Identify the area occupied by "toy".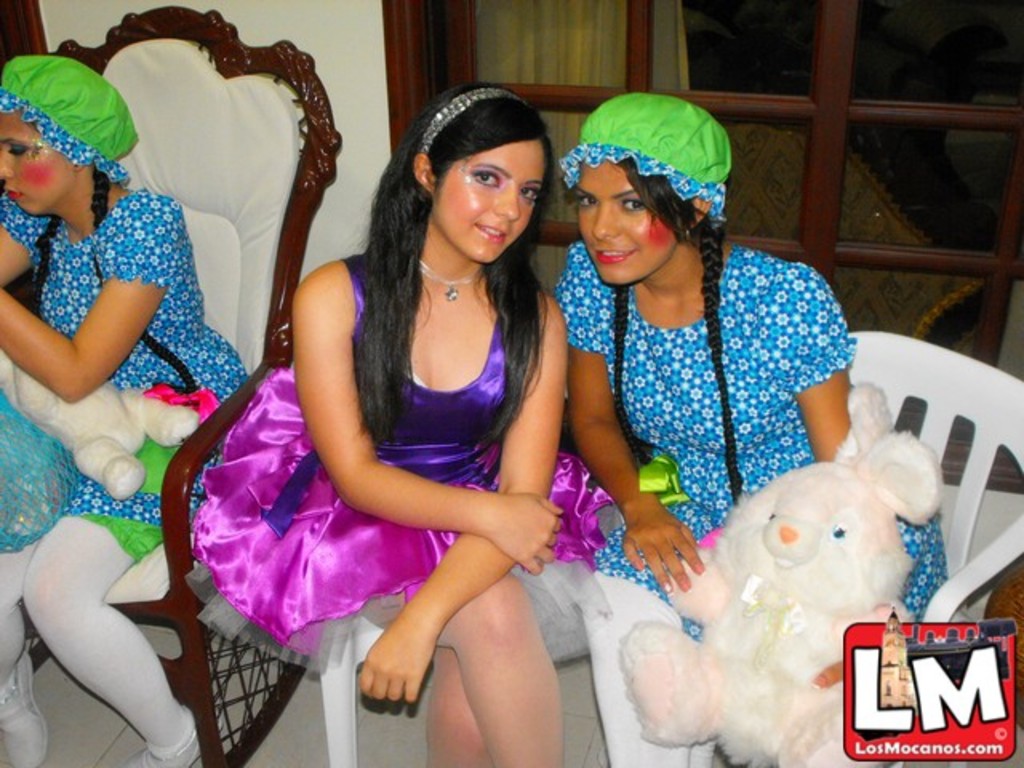
Area: Rect(0, 344, 198, 501).
